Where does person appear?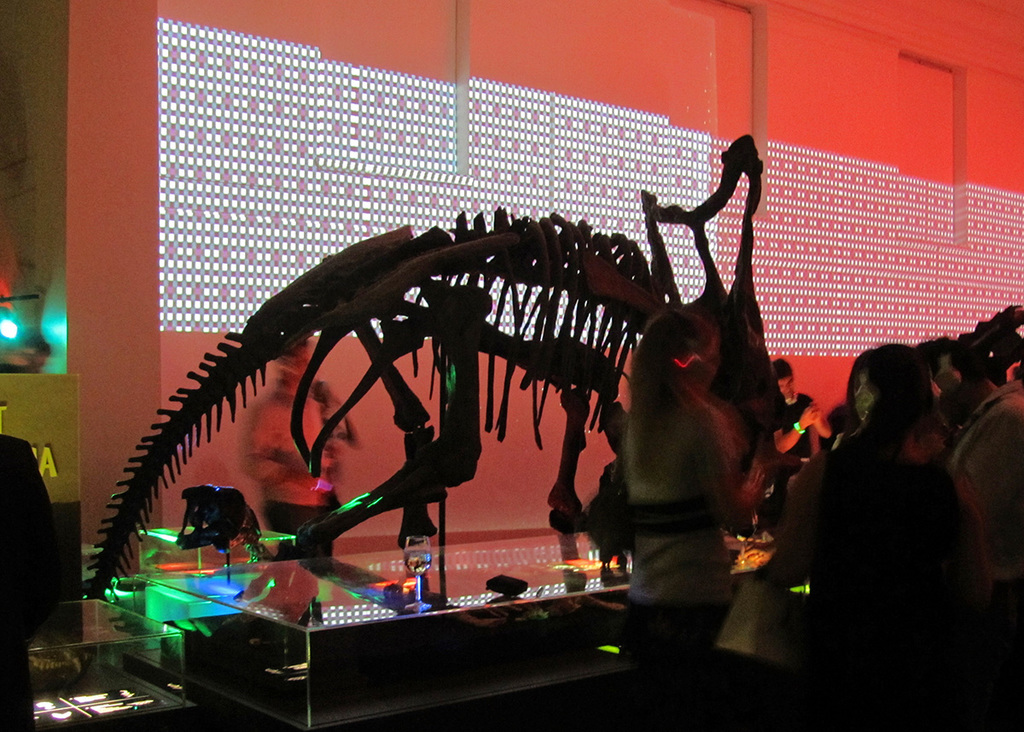
Appears at (left=782, top=354, right=832, bottom=469).
